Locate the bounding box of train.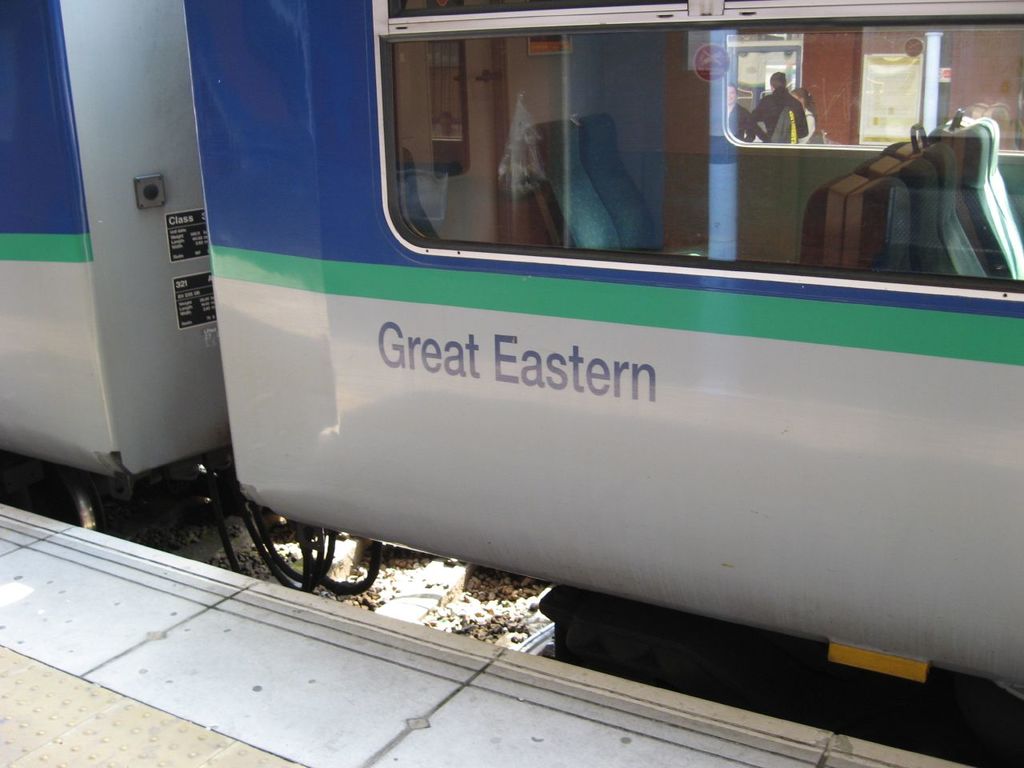
Bounding box: x1=0, y1=0, x2=1023, y2=706.
